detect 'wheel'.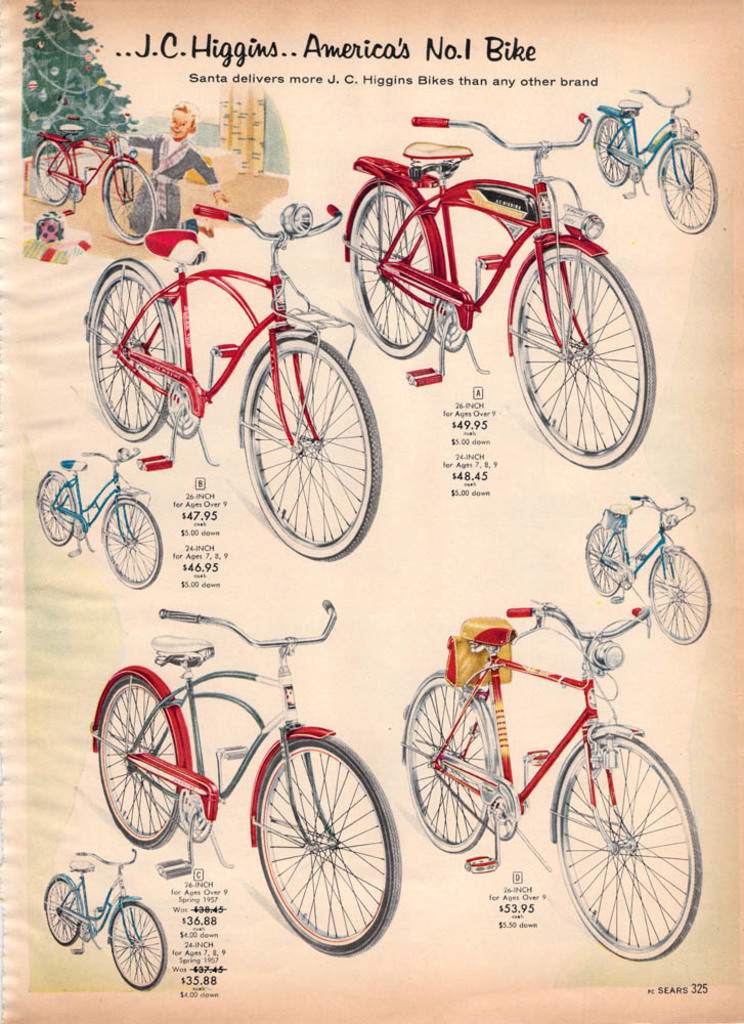
Detected at detection(98, 674, 180, 850).
